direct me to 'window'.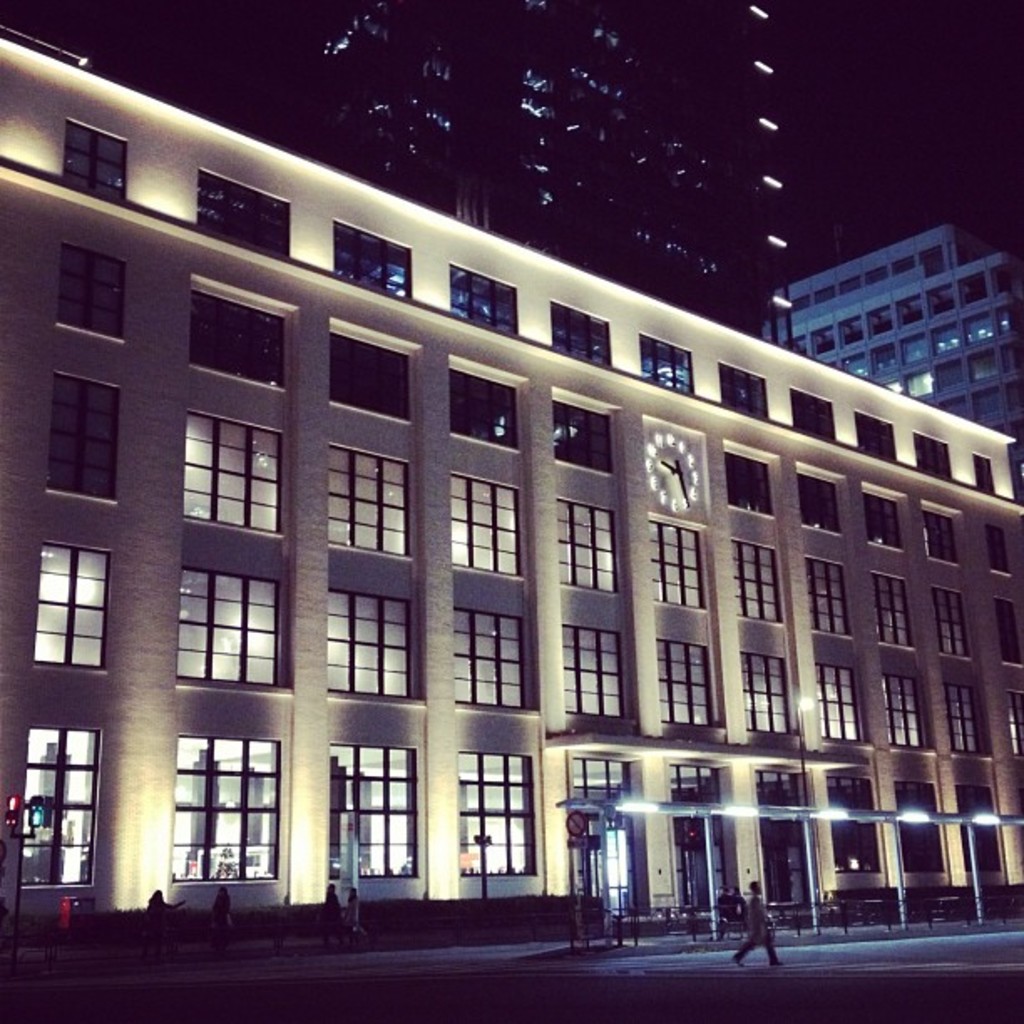
Direction: 974,452,997,497.
